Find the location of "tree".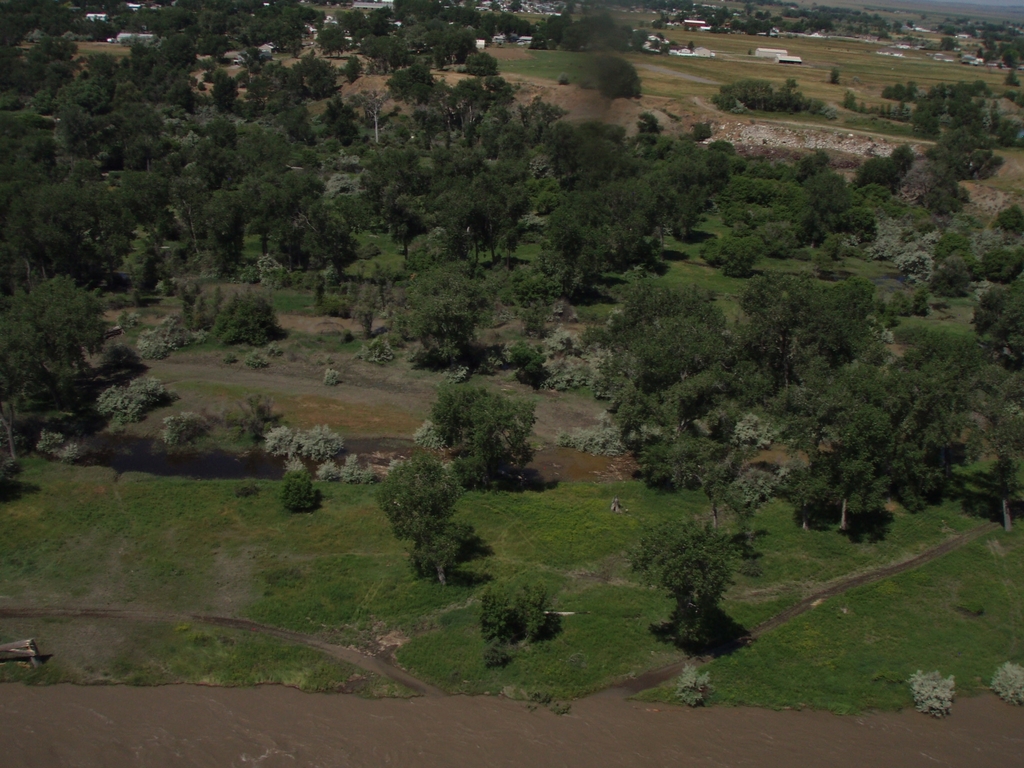
Location: x1=730, y1=229, x2=765, y2=280.
